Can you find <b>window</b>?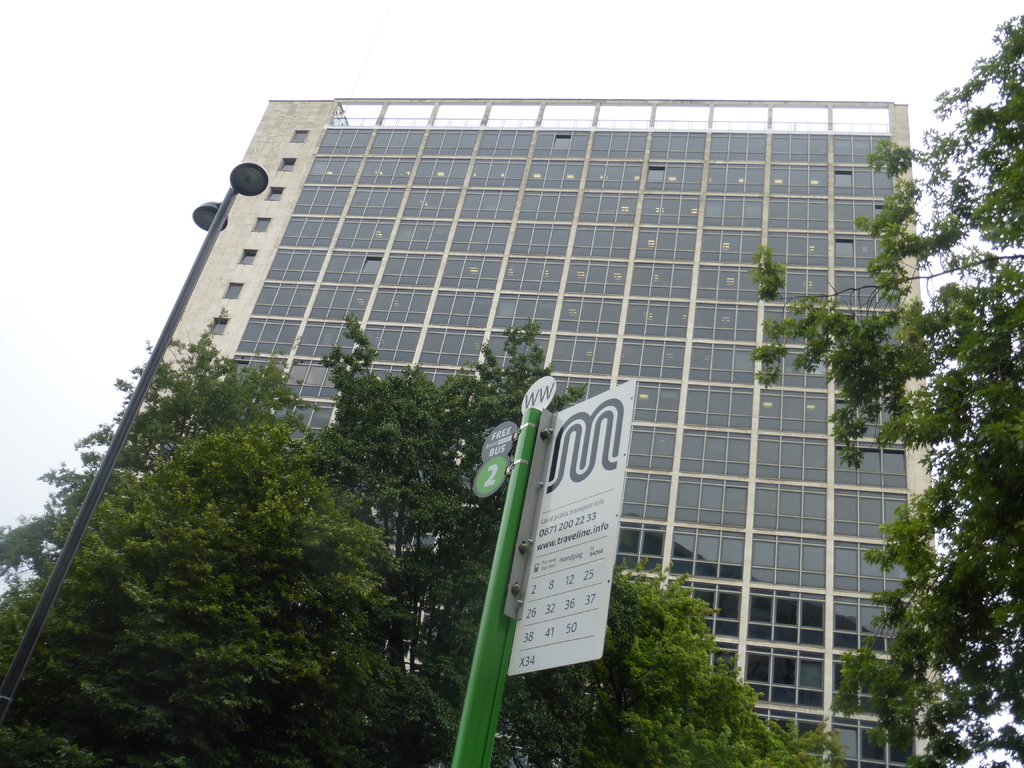
Yes, bounding box: locate(291, 125, 312, 143).
